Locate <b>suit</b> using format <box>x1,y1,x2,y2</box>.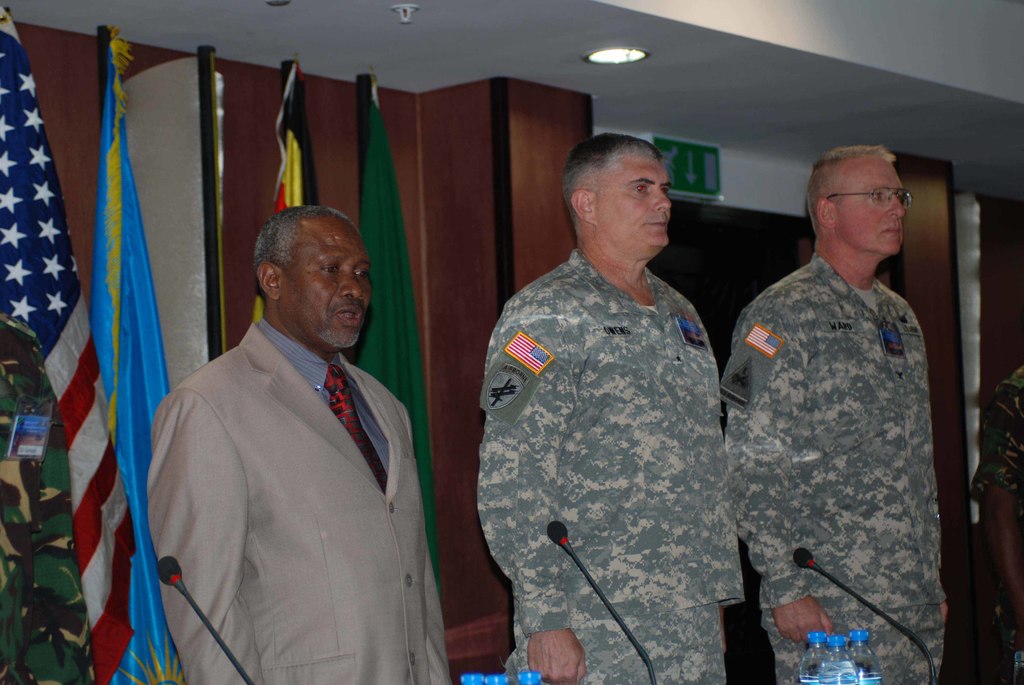
<box>140,214,439,681</box>.
